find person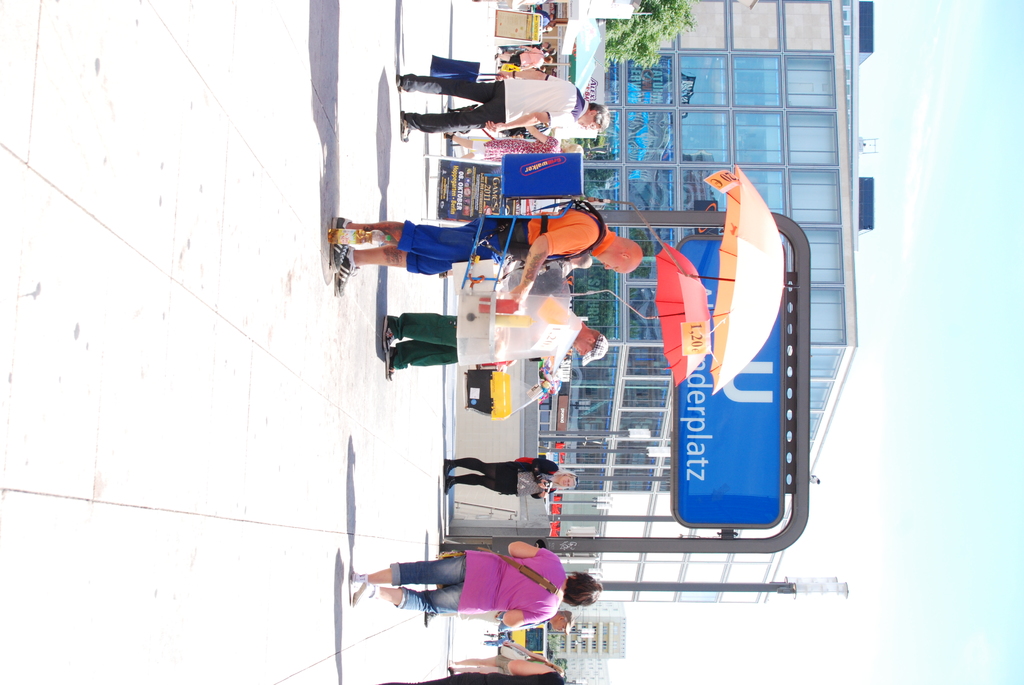
(380, 530, 581, 652)
